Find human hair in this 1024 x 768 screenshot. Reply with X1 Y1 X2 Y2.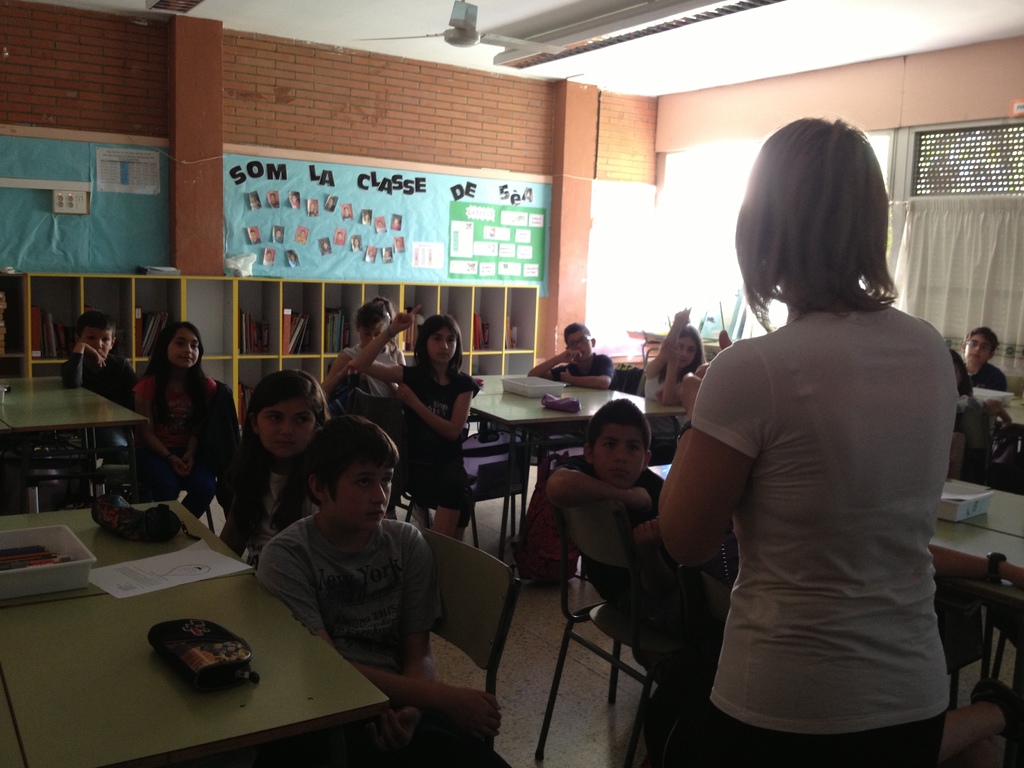
733 114 900 336.
